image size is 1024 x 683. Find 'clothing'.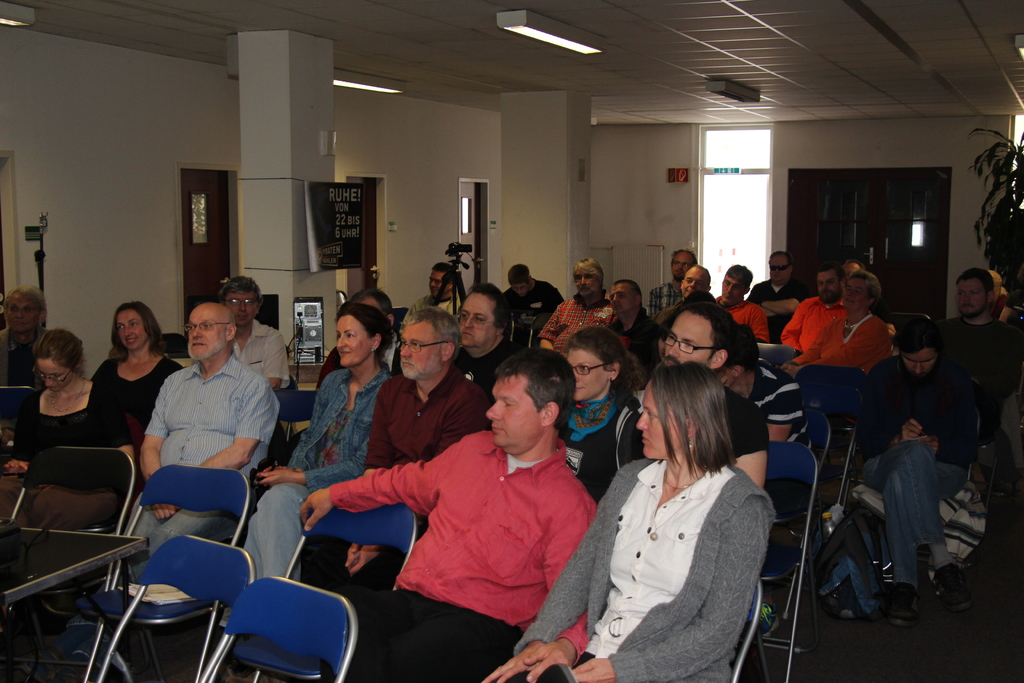
l=579, t=429, r=784, b=673.
